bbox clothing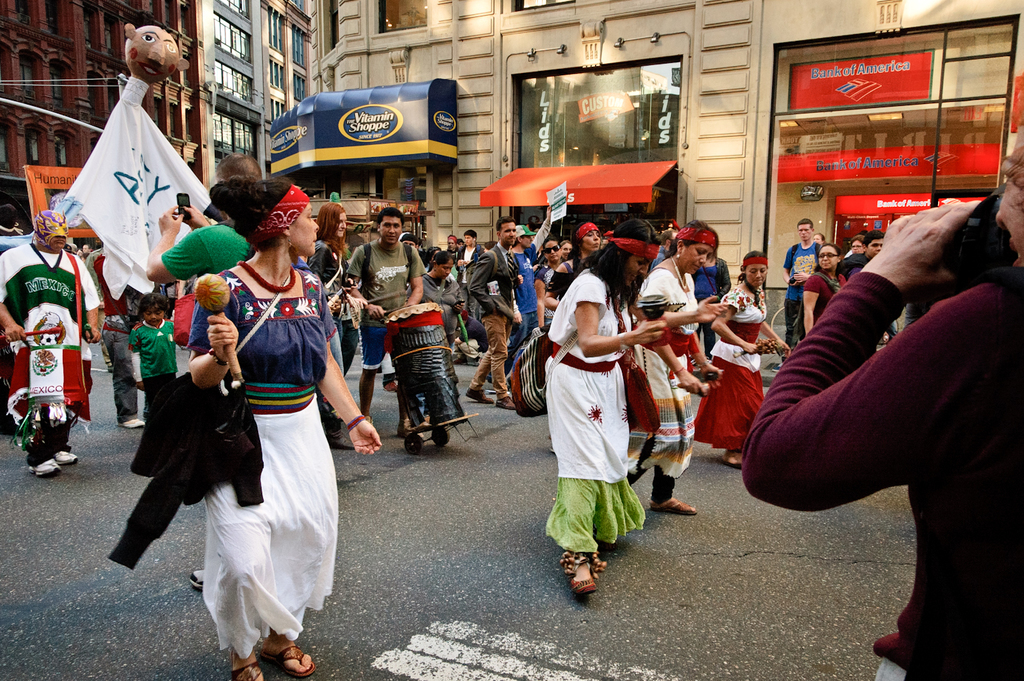
box(723, 286, 763, 456)
